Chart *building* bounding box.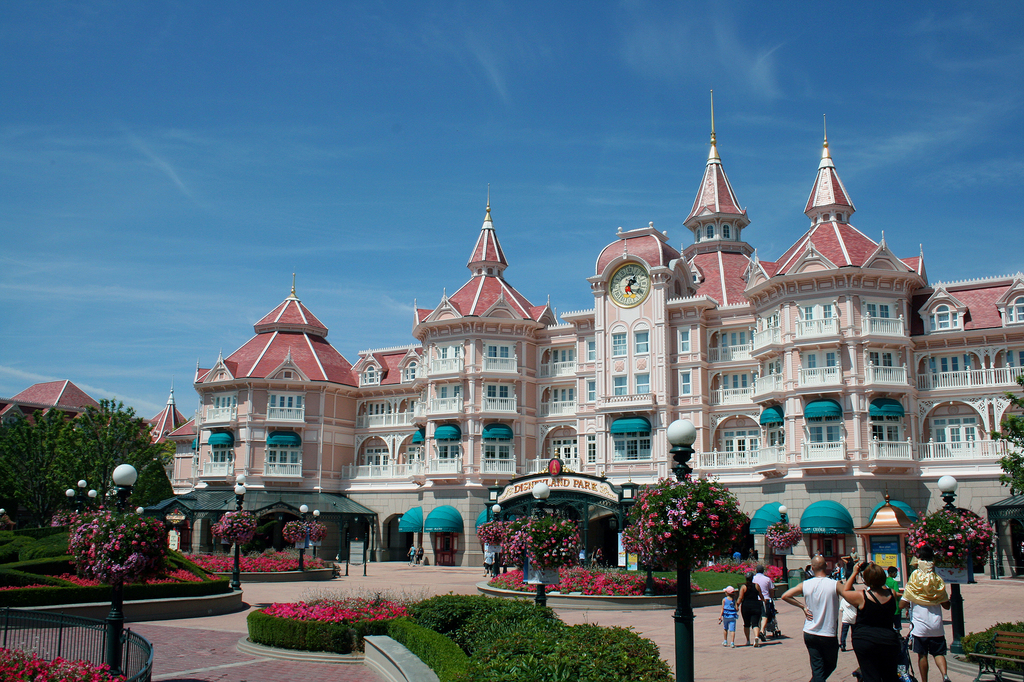
Charted: {"x1": 0, "y1": 88, "x2": 1023, "y2": 589}.
